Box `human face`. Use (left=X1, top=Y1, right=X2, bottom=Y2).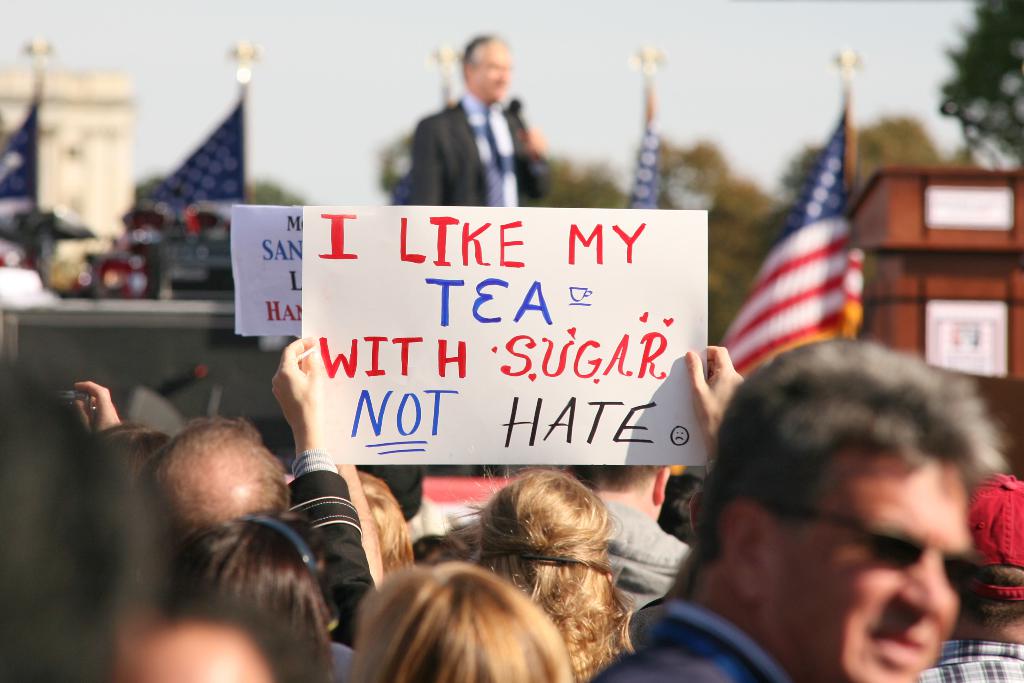
(left=764, top=448, right=976, bottom=678).
